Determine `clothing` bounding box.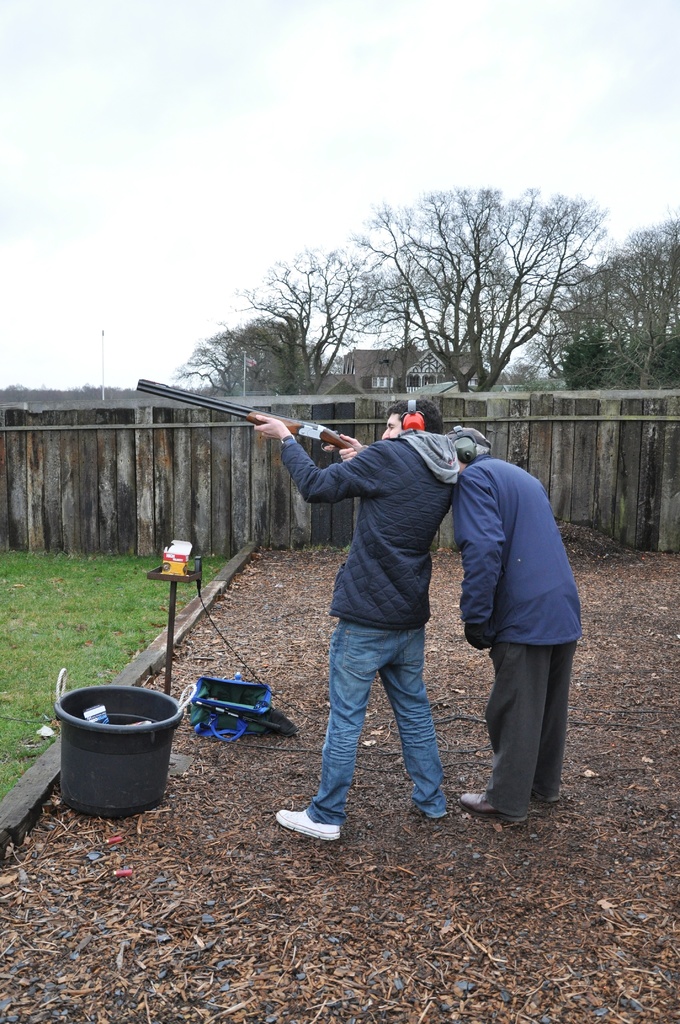
Determined: box(280, 423, 469, 827).
